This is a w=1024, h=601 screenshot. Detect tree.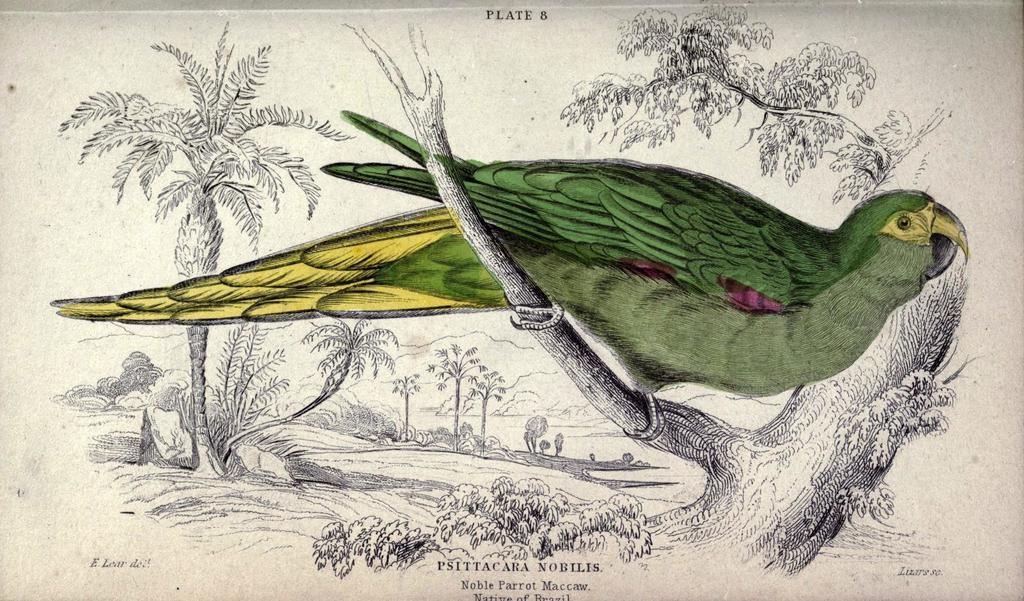
region(424, 345, 486, 455).
